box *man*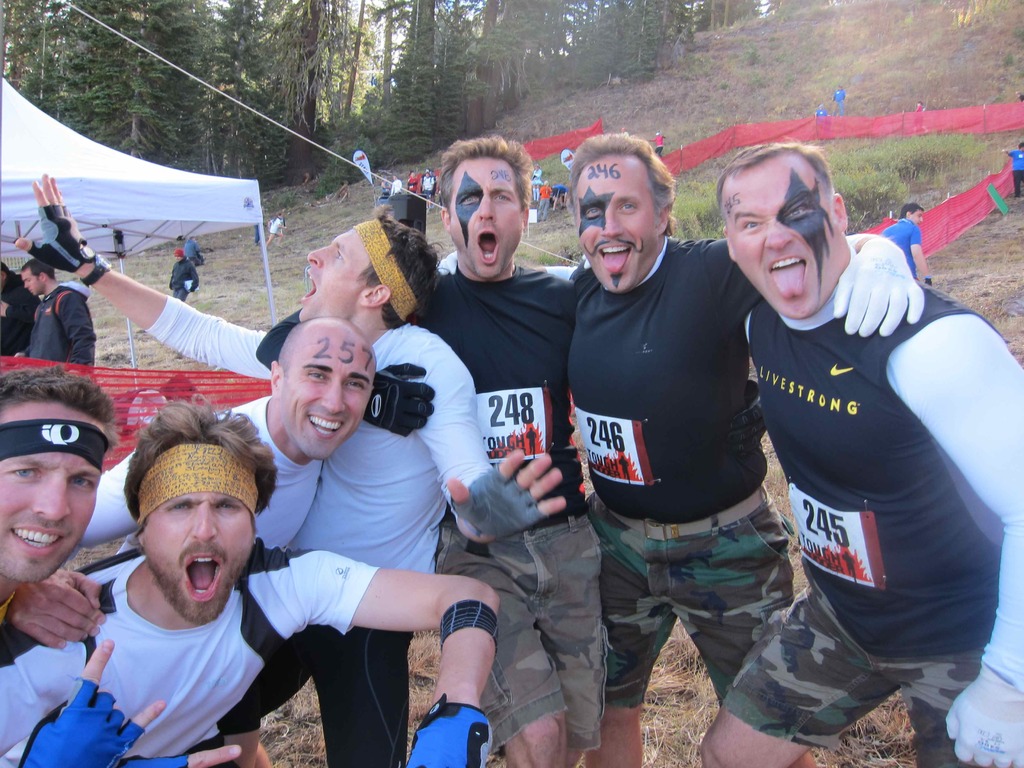
pyautogui.locateOnScreen(833, 84, 845, 116)
